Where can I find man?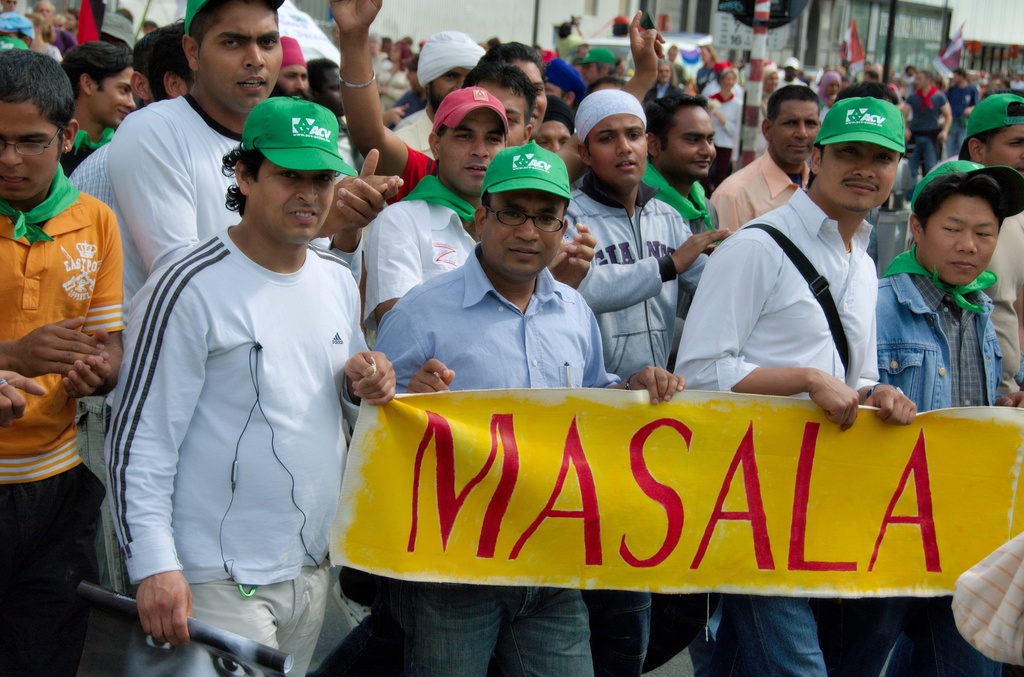
You can find it at 362,86,596,332.
